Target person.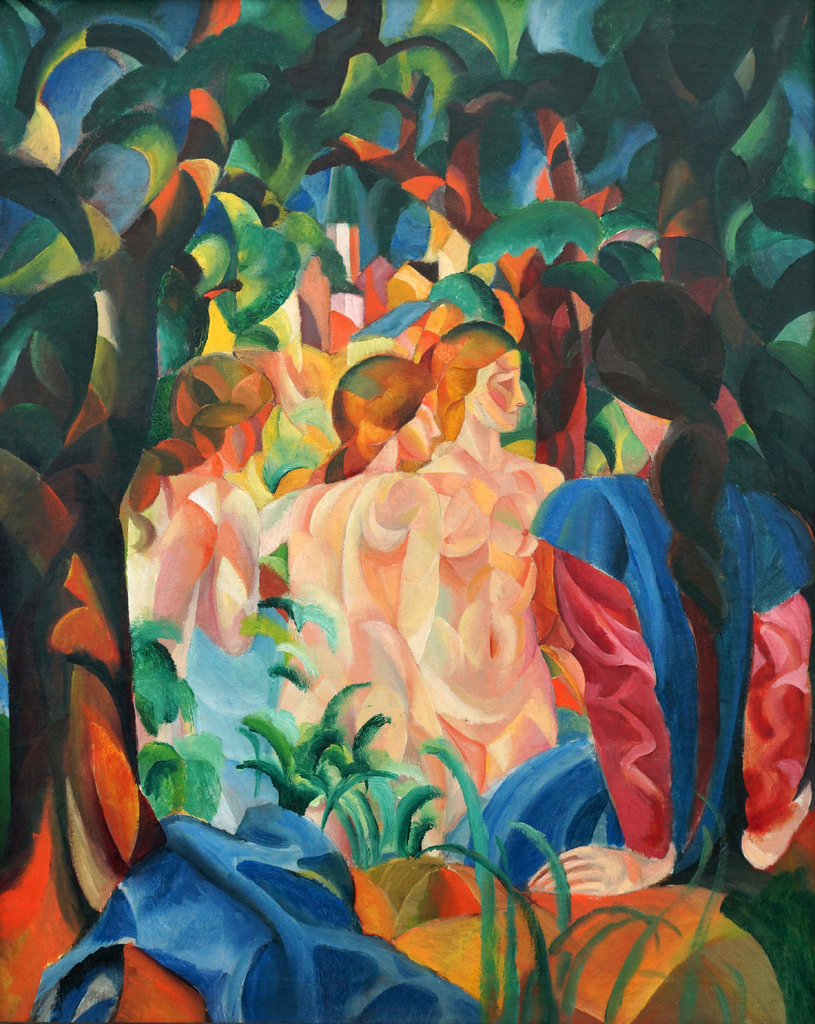
Target region: (x1=120, y1=342, x2=266, y2=684).
